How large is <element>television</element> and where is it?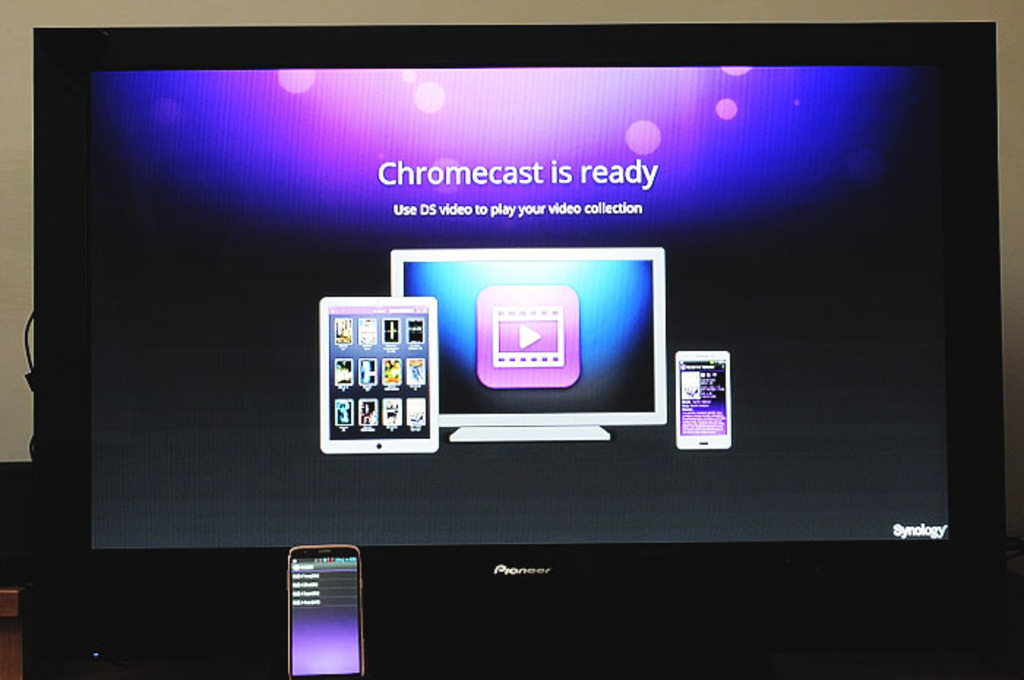
Bounding box: 23,16,1004,671.
